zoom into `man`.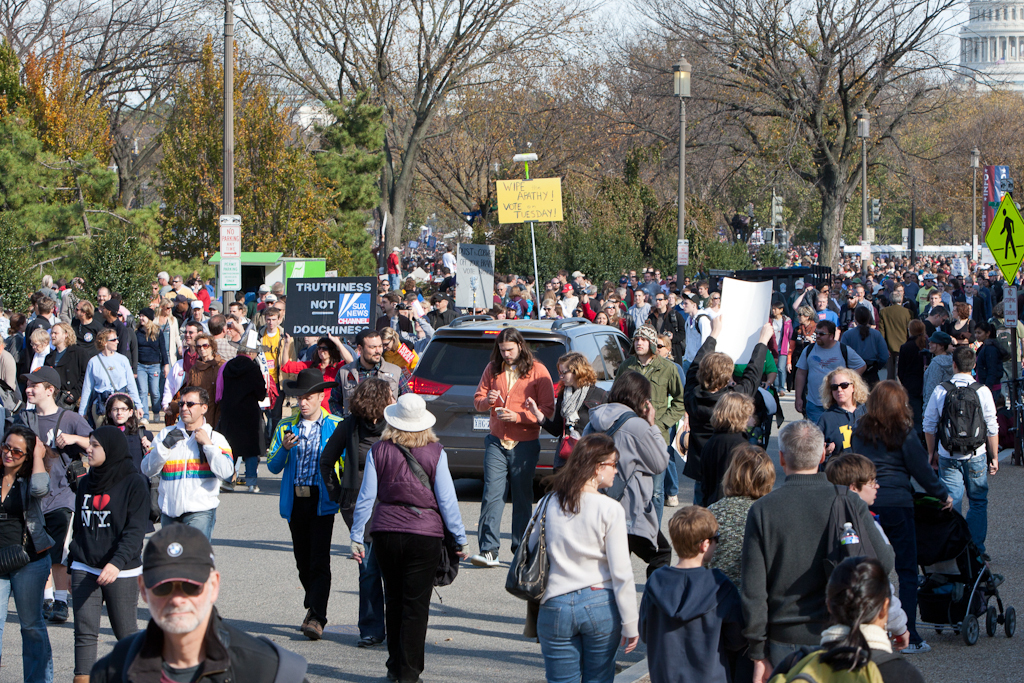
Zoom target: (left=627, top=290, right=648, bottom=320).
